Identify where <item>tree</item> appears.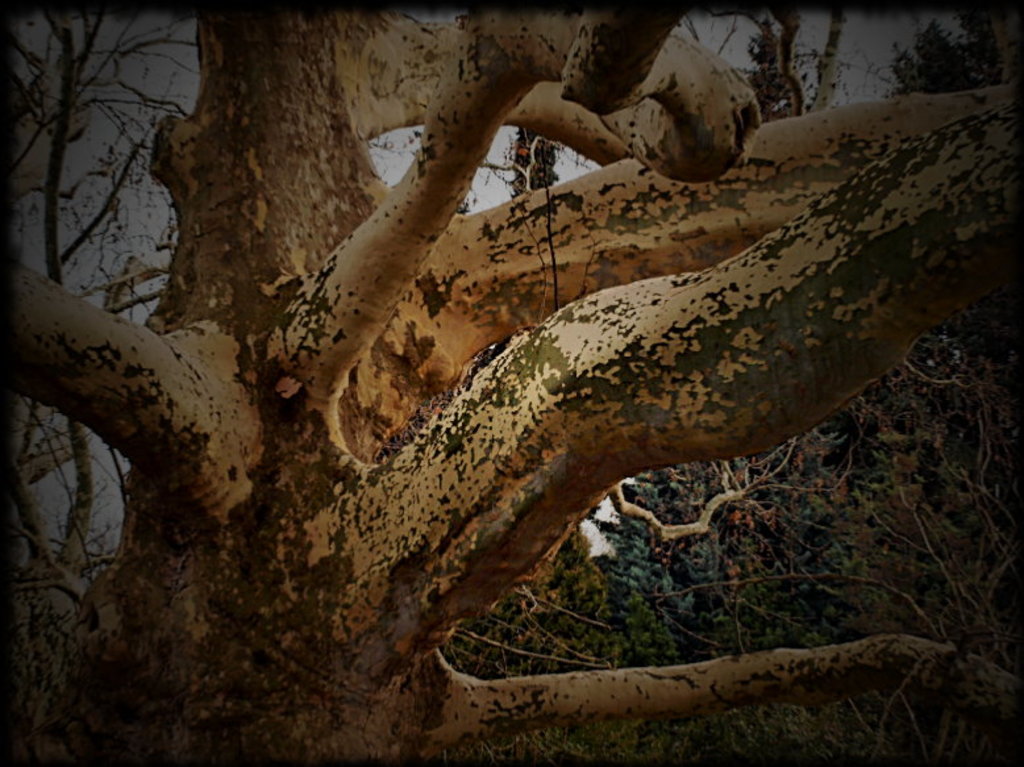
Appears at bbox(0, 0, 1023, 766).
